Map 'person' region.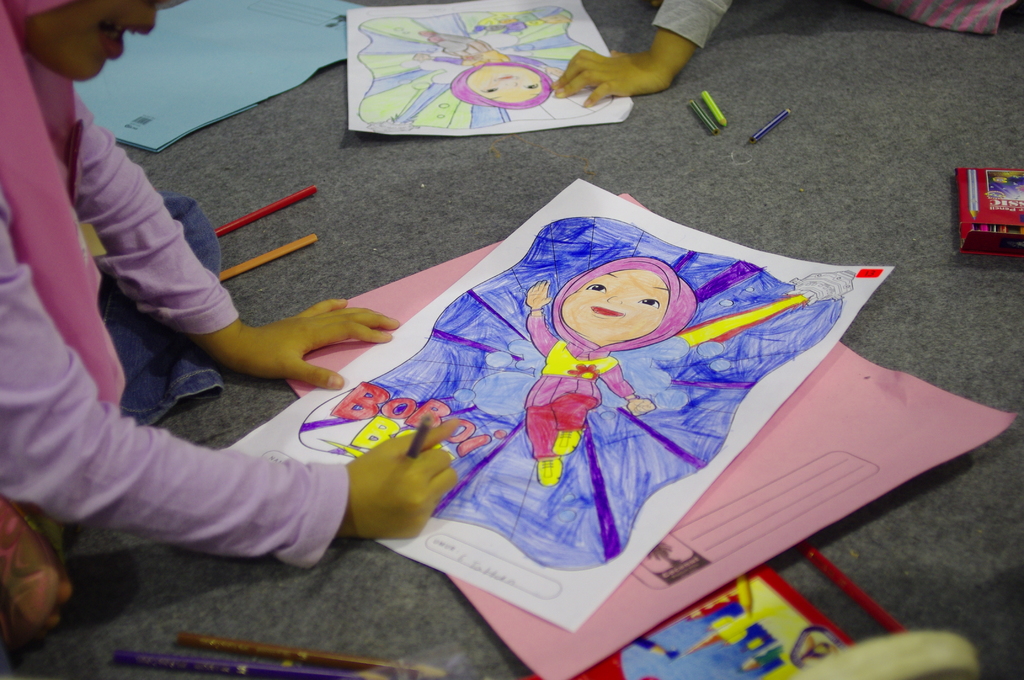
Mapped to {"x1": 363, "y1": 4, "x2": 595, "y2": 126}.
